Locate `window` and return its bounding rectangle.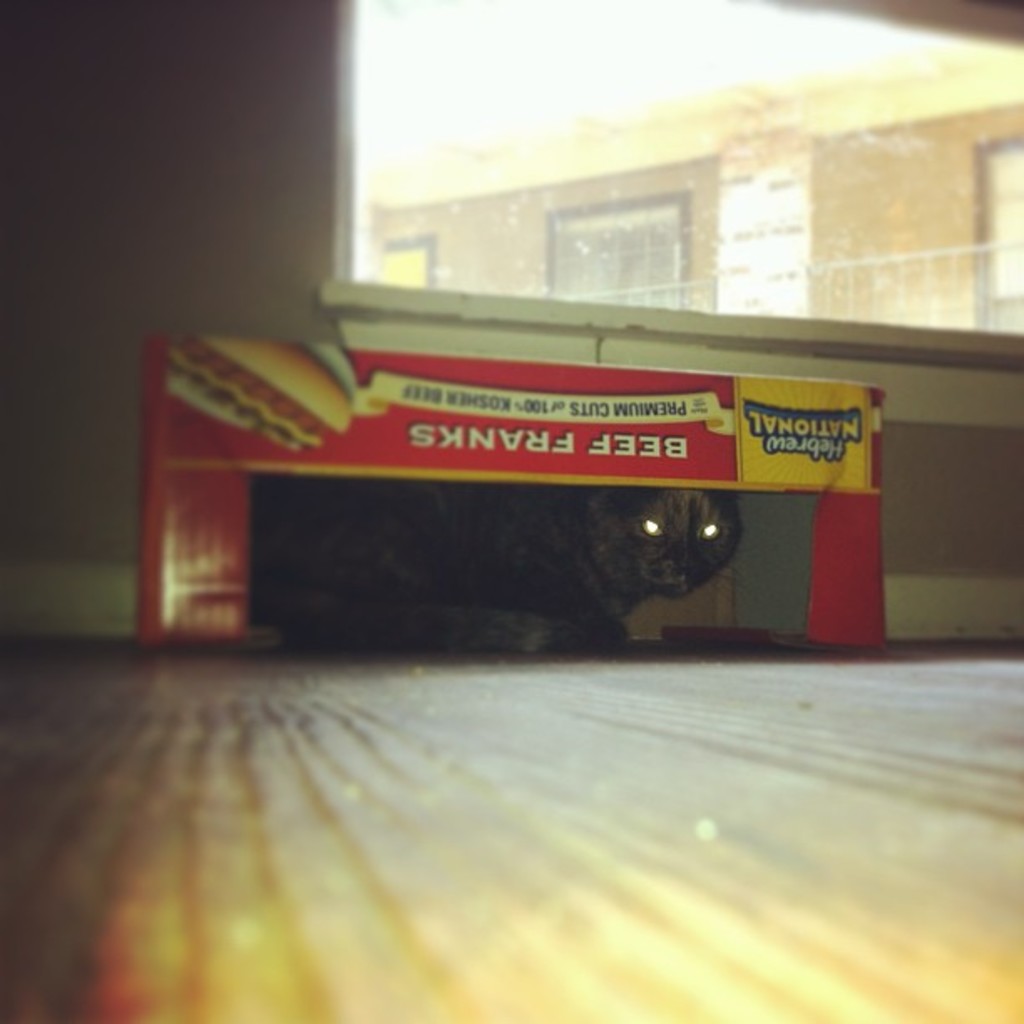
l=967, t=131, r=1022, b=326.
